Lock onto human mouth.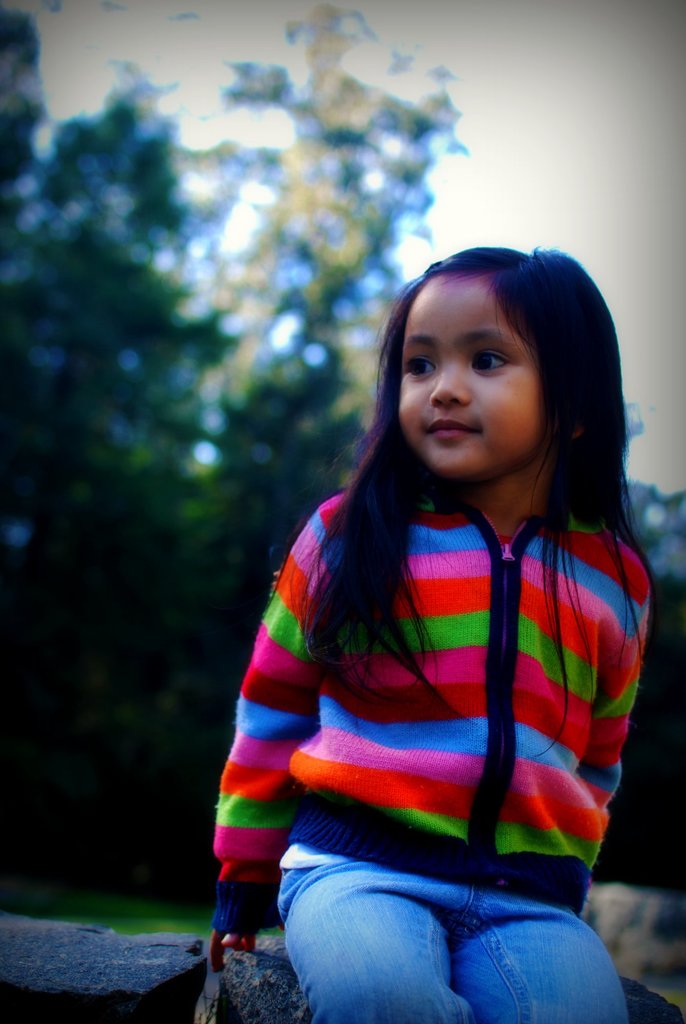
Locked: x1=416, y1=417, x2=478, y2=433.
